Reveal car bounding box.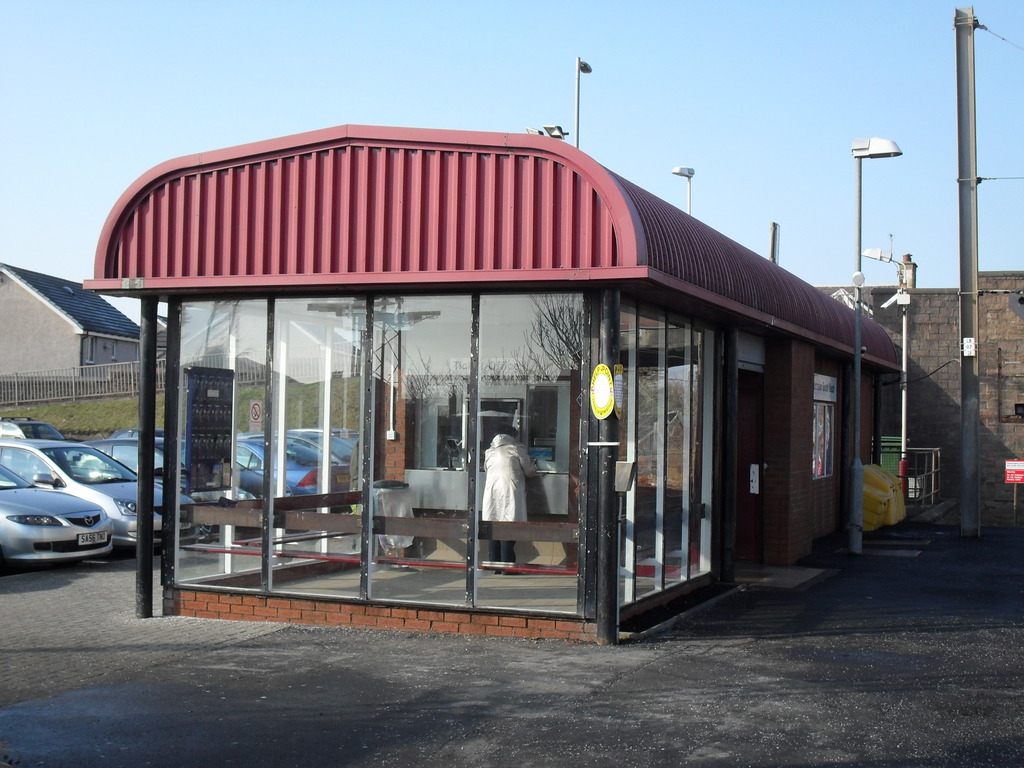
Revealed: crop(222, 430, 358, 518).
